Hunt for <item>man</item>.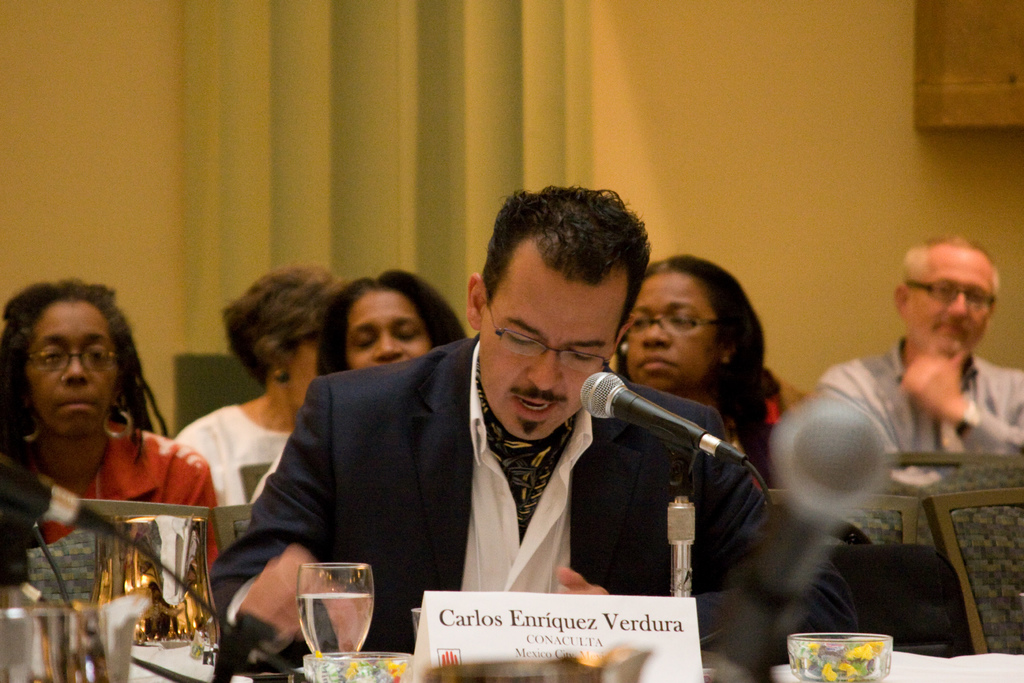
Hunted down at box(819, 234, 1023, 483).
